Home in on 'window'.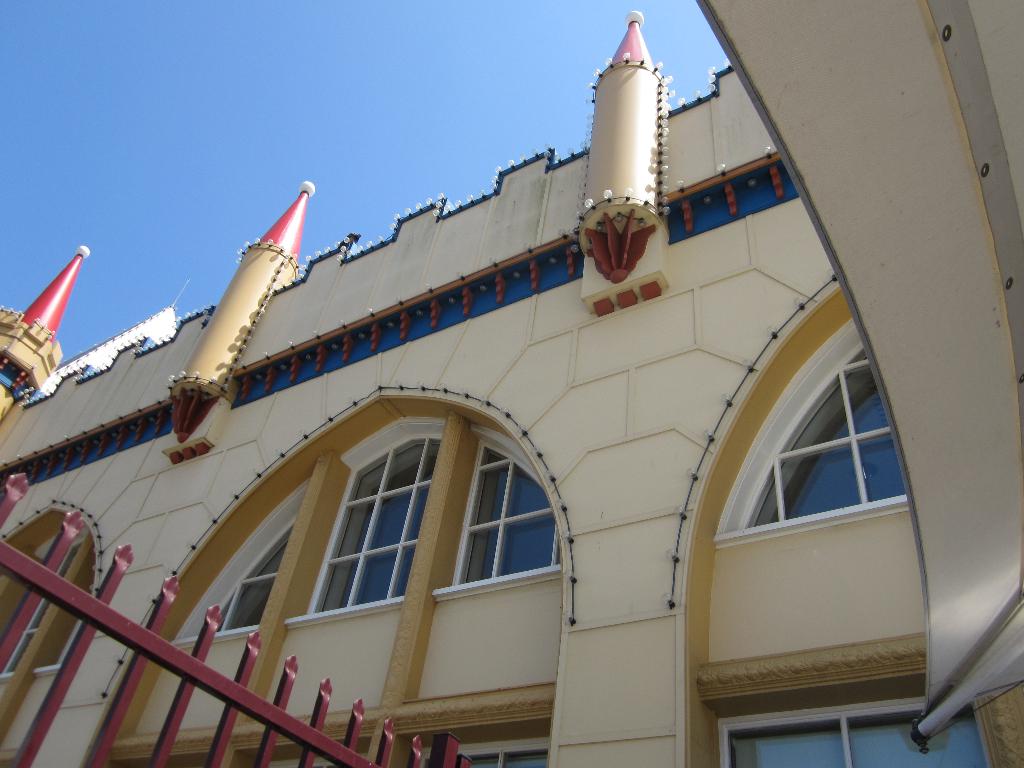
Homed in at left=717, top=319, right=906, bottom=540.
